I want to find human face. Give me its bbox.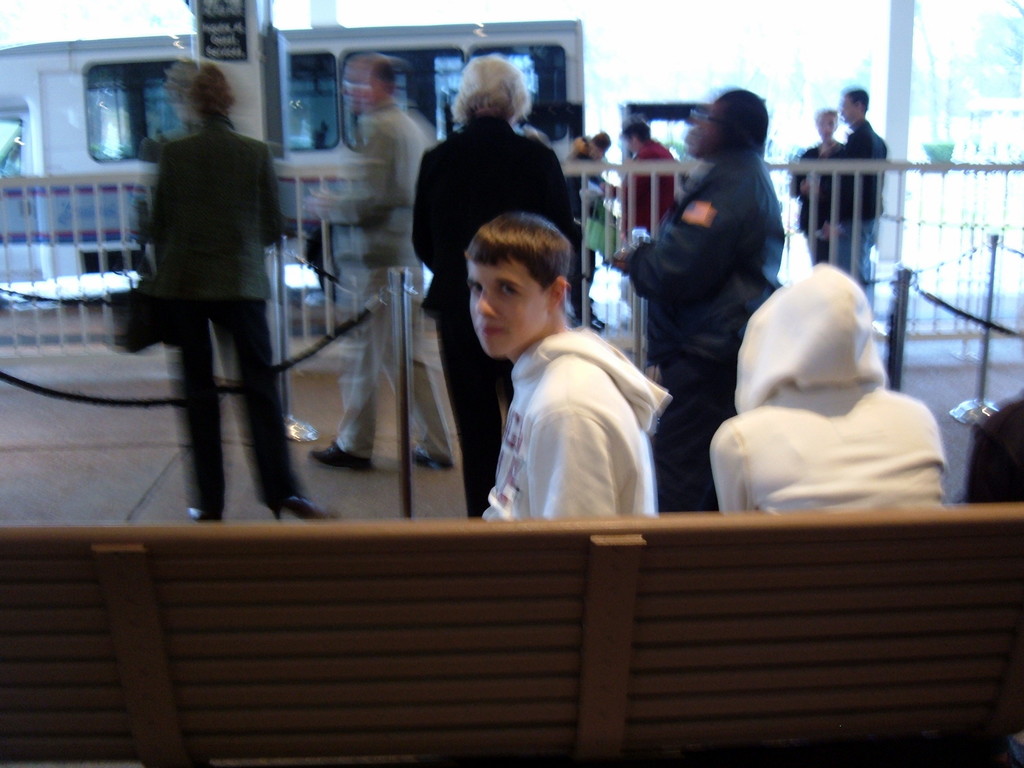
{"left": 463, "top": 253, "right": 548, "bottom": 353}.
